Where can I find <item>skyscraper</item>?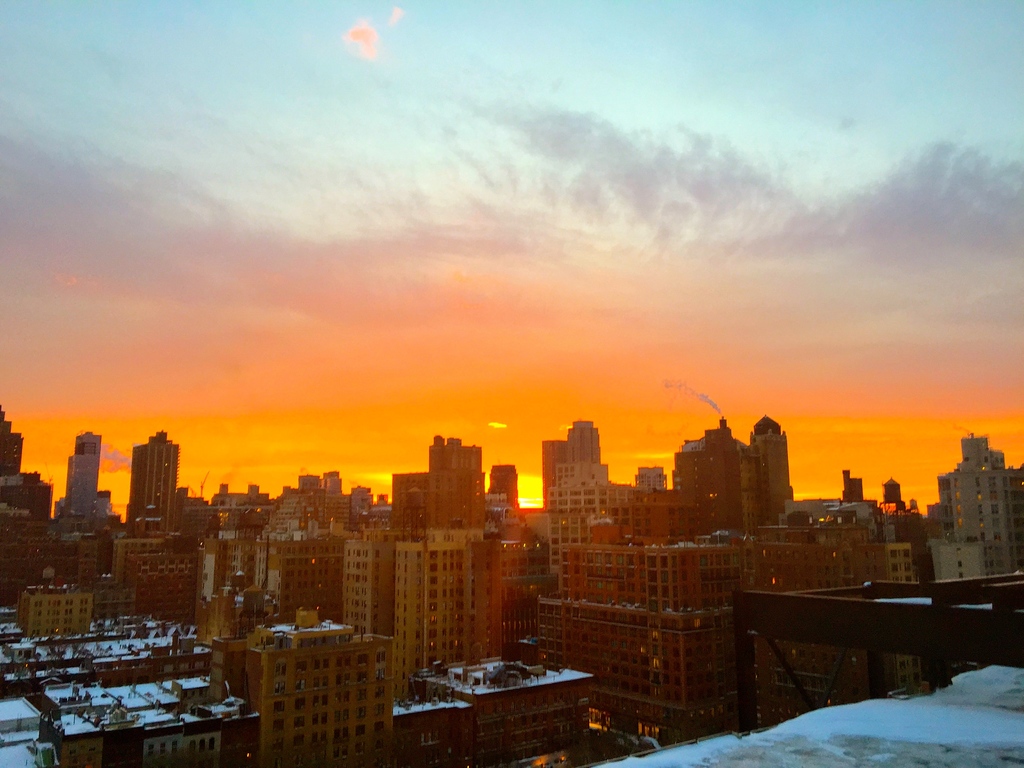
You can find it at locate(59, 428, 96, 527).
